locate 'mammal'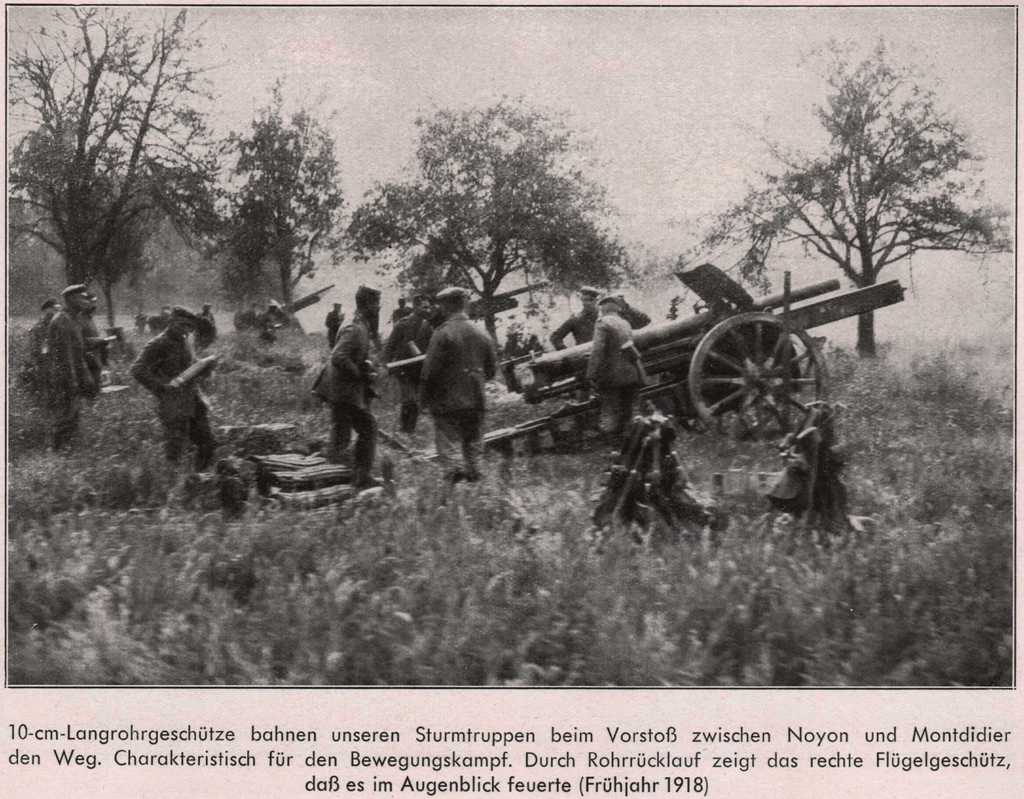
<box>77,289,110,407</box>
